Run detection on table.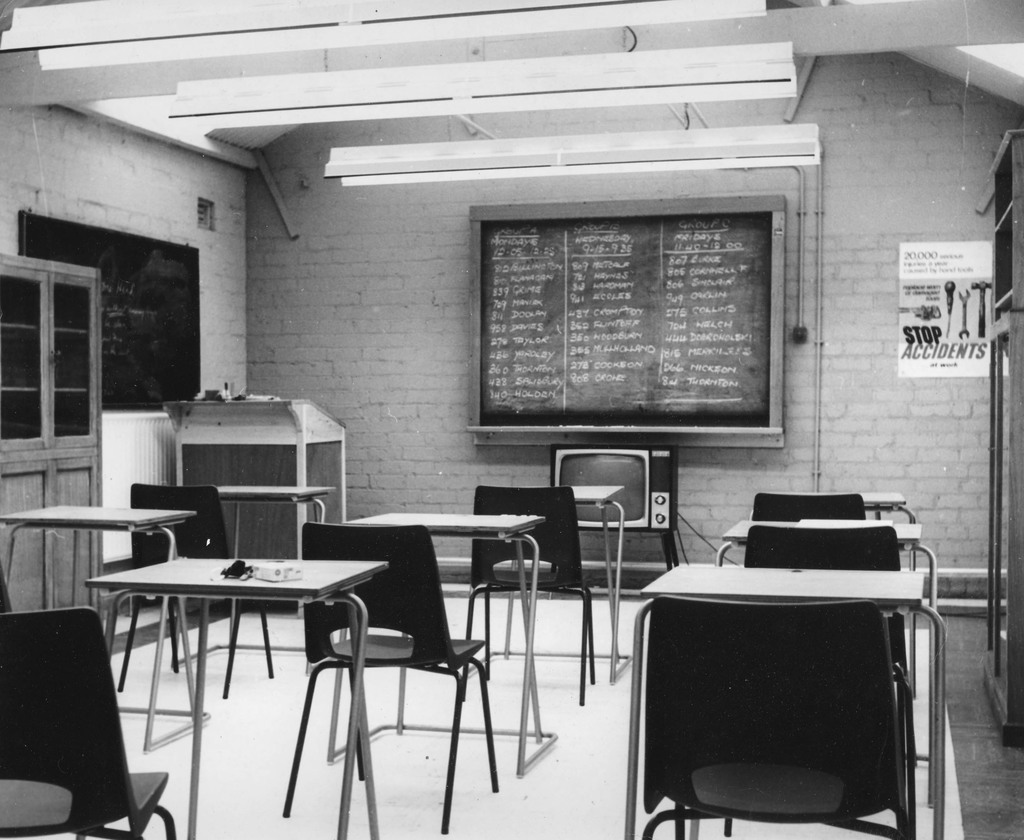
Result: 715:522:938:614.
